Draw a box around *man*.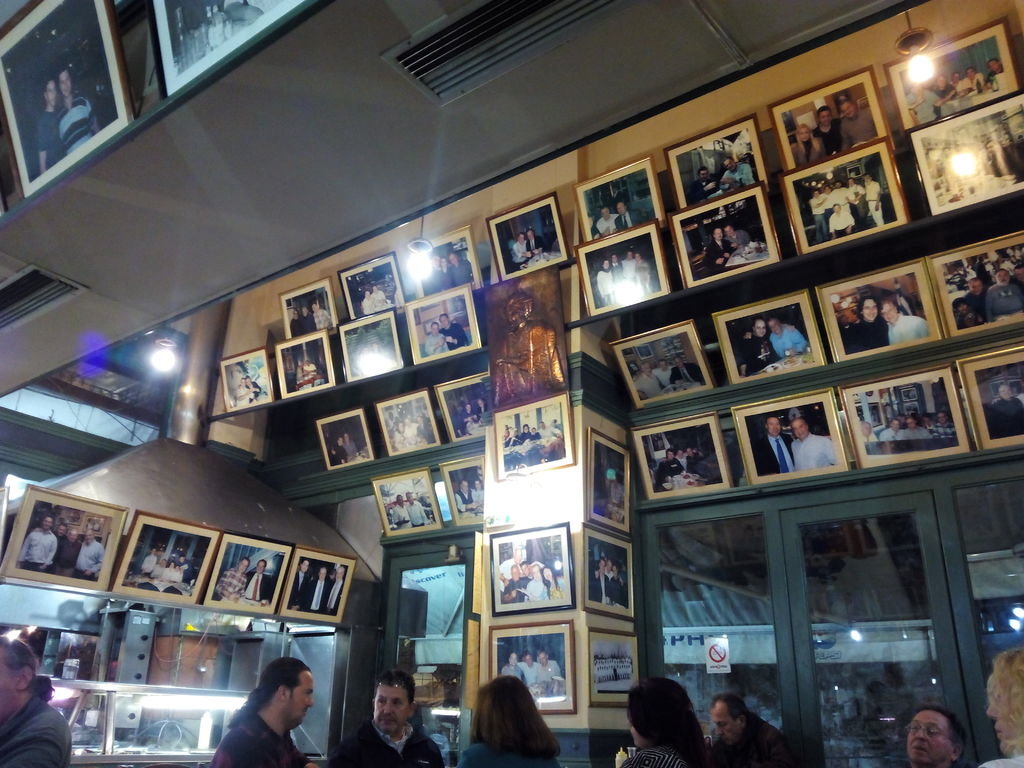
x1=988 y1=266 x2=1023 y2=312.
